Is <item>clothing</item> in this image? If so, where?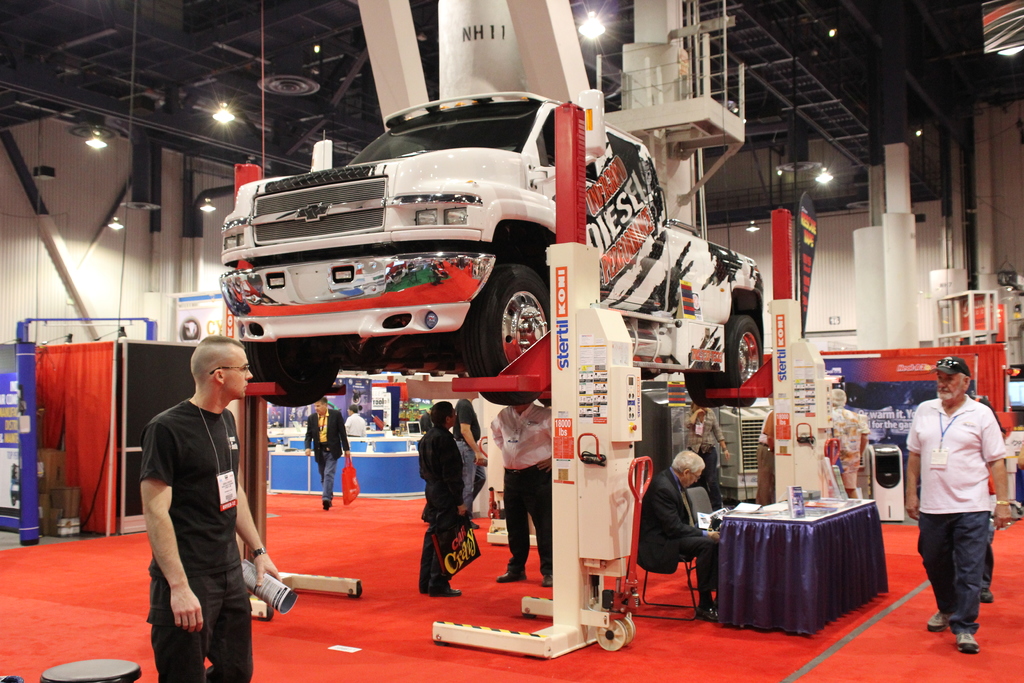
Yes, at {"x1": 908, "y1": 372, "x2": 1011, "y2": 633}.
